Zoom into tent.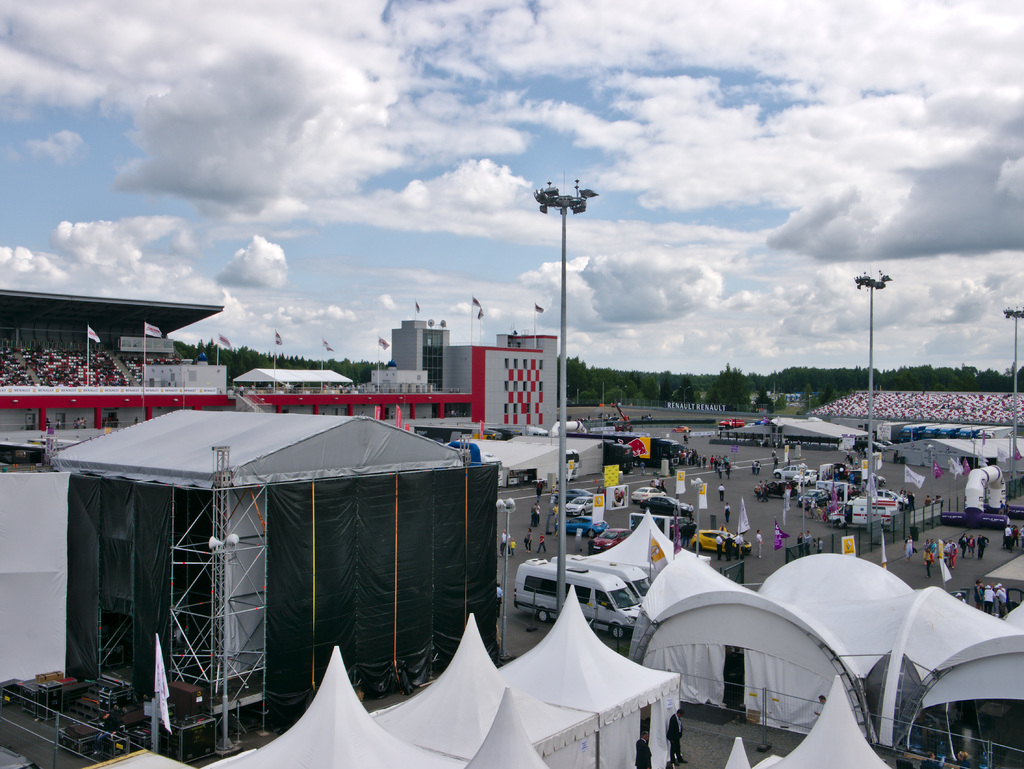
Zoom target: [586, 505, 709, 585].
